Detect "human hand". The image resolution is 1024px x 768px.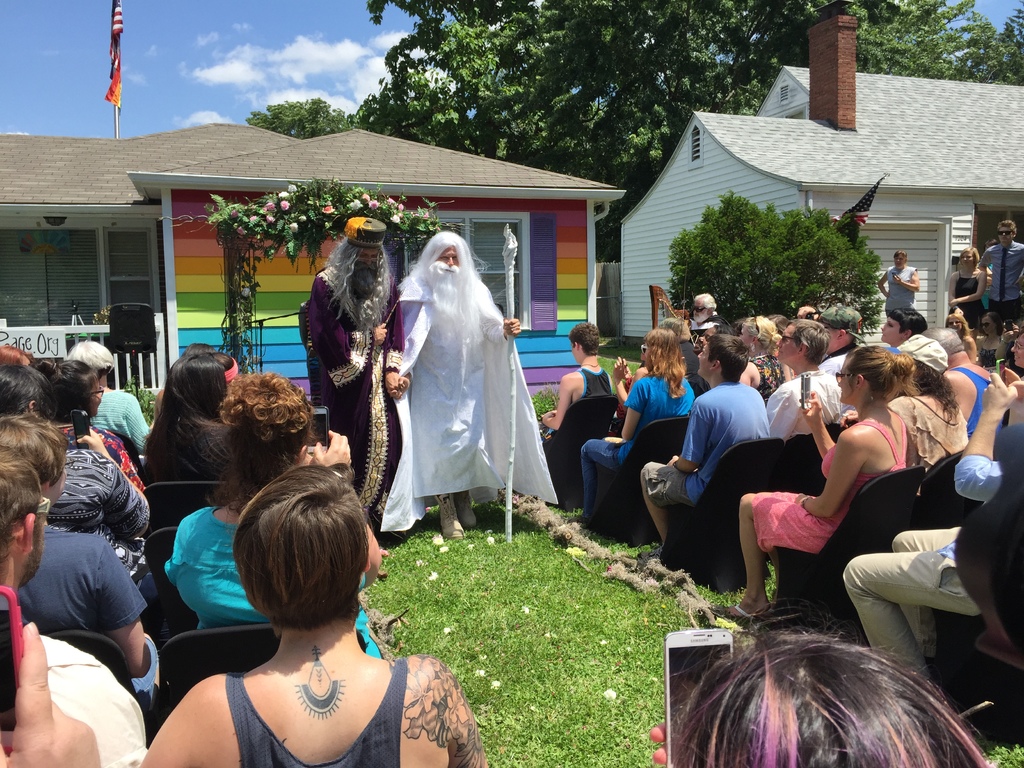
(797,390,824,426).
